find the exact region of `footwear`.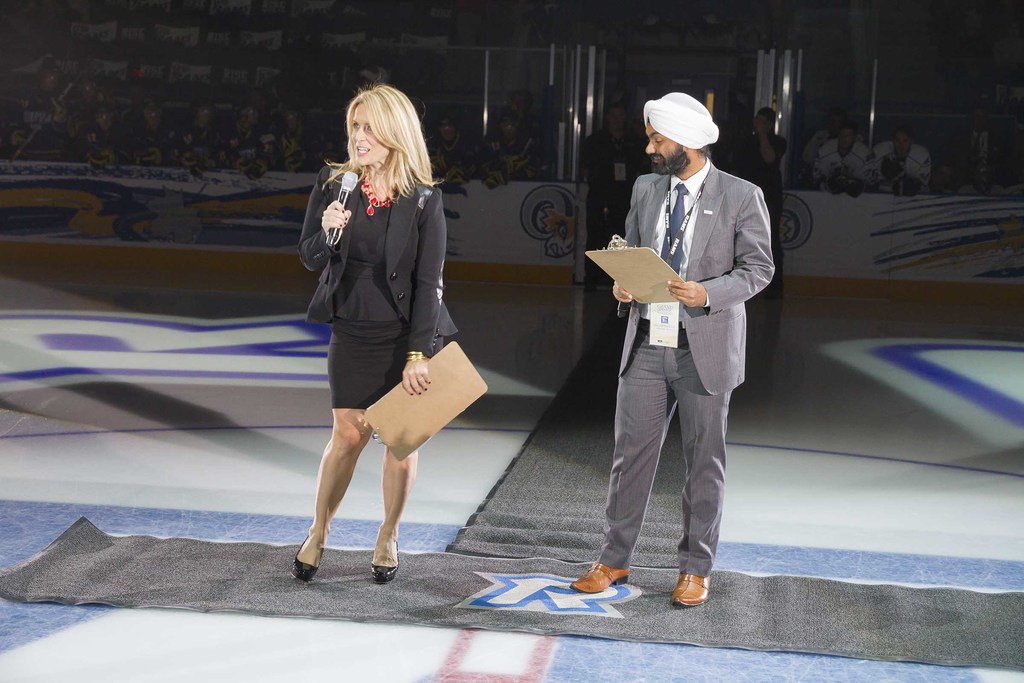
Exact region: bbox=[294, 544, 328, 578].
